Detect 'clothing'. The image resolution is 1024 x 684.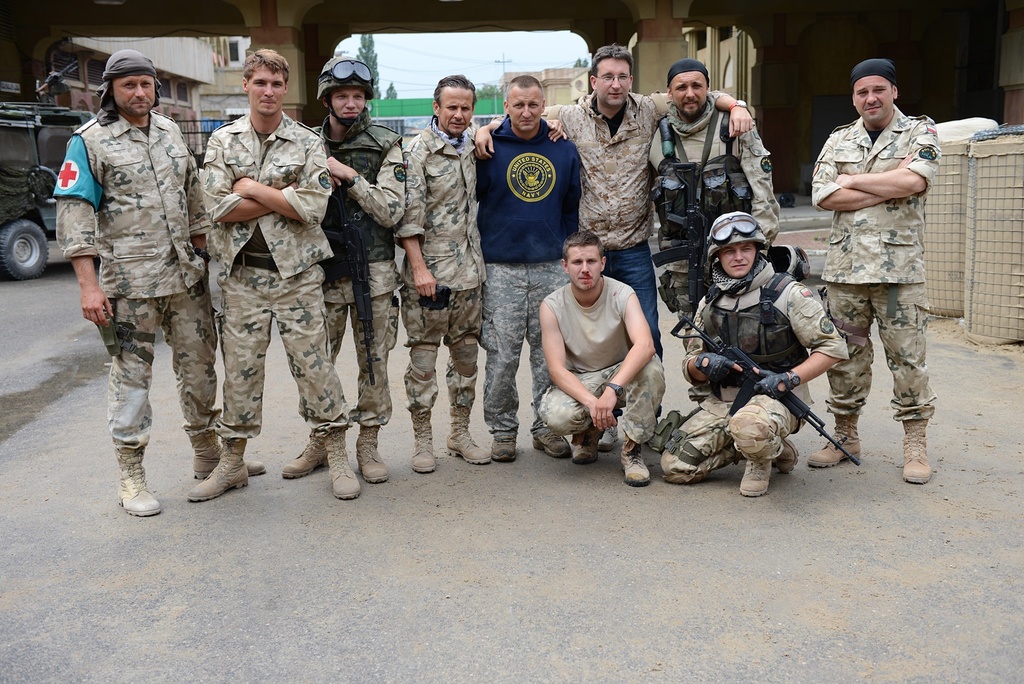
811:107:941:417.
